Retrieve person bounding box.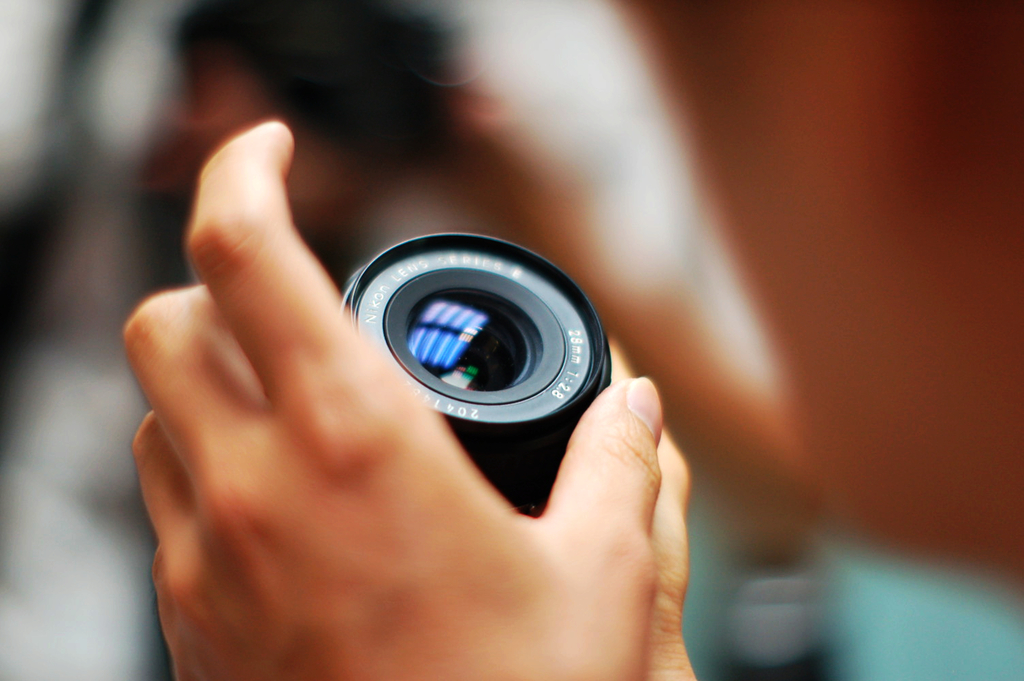
Bounding box: box=[130, 121, 697, 680].
